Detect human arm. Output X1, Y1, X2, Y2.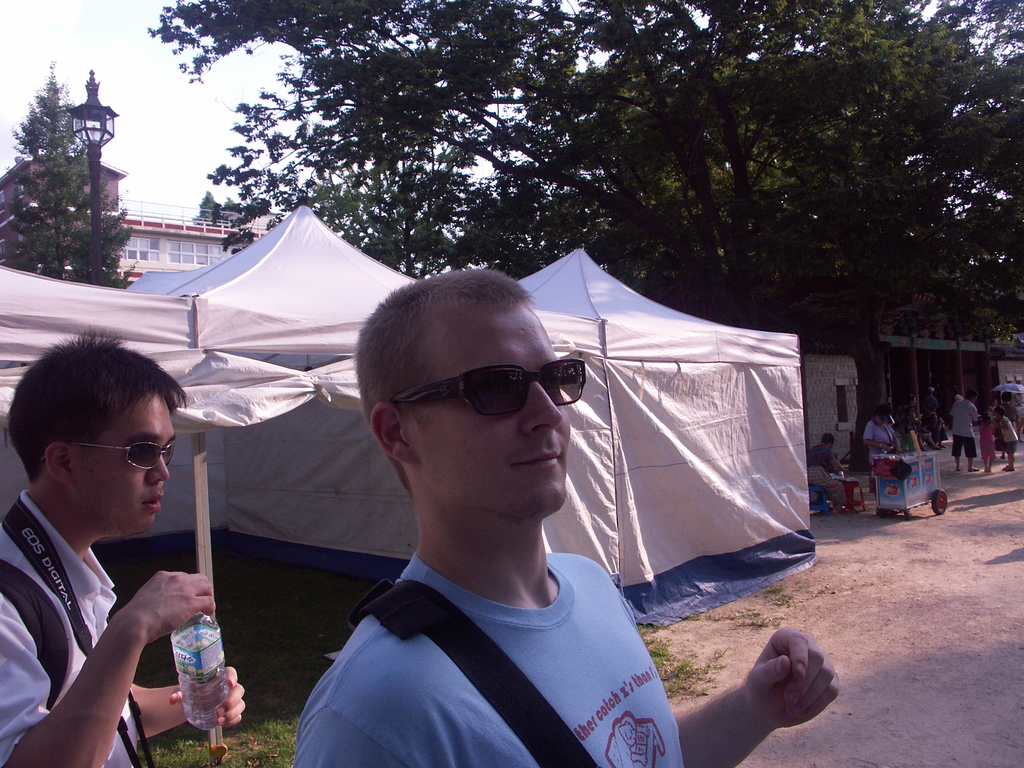
56, 552, 211, 744.
